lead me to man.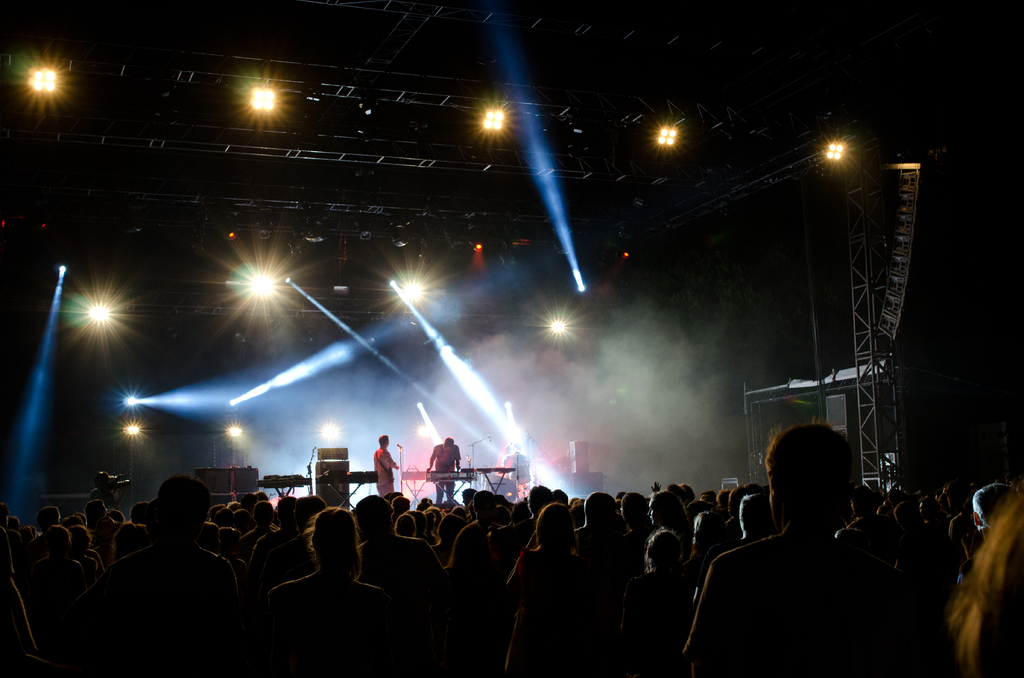
Lead to (x1=425, y1=430, x2=456, y2=497).
